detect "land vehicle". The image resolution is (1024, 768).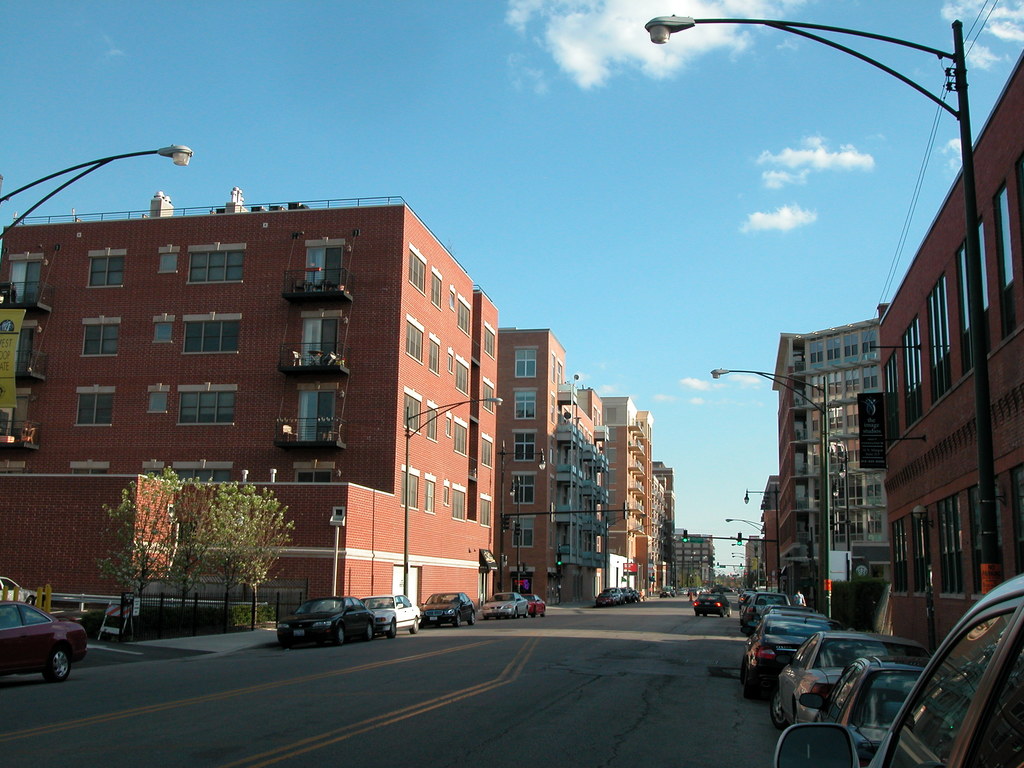
crop(769, 607, 828, 620).
